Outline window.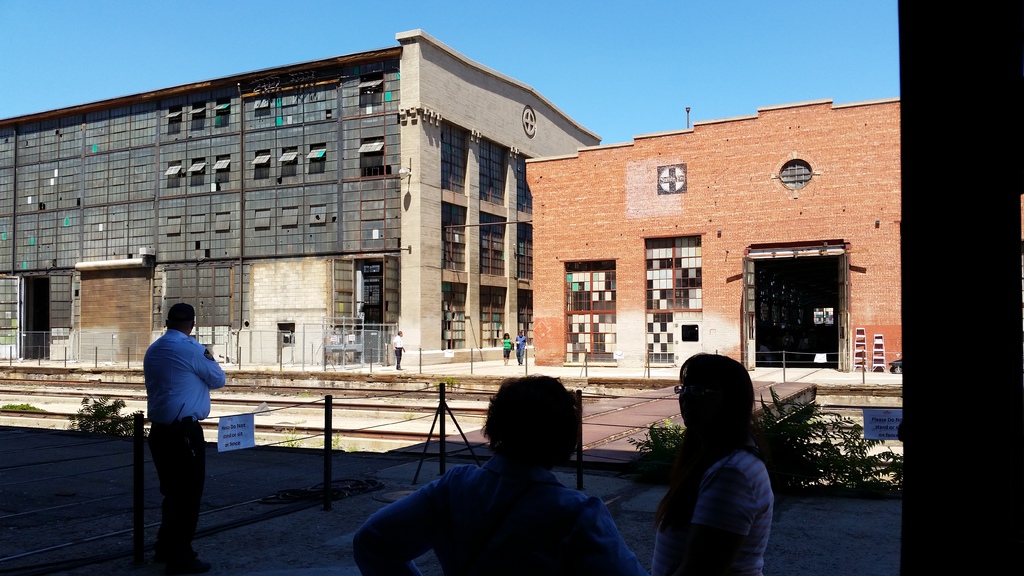
Outline: {"x1": 645, "y1": 235, "x2": 701, "y2": 370}.
